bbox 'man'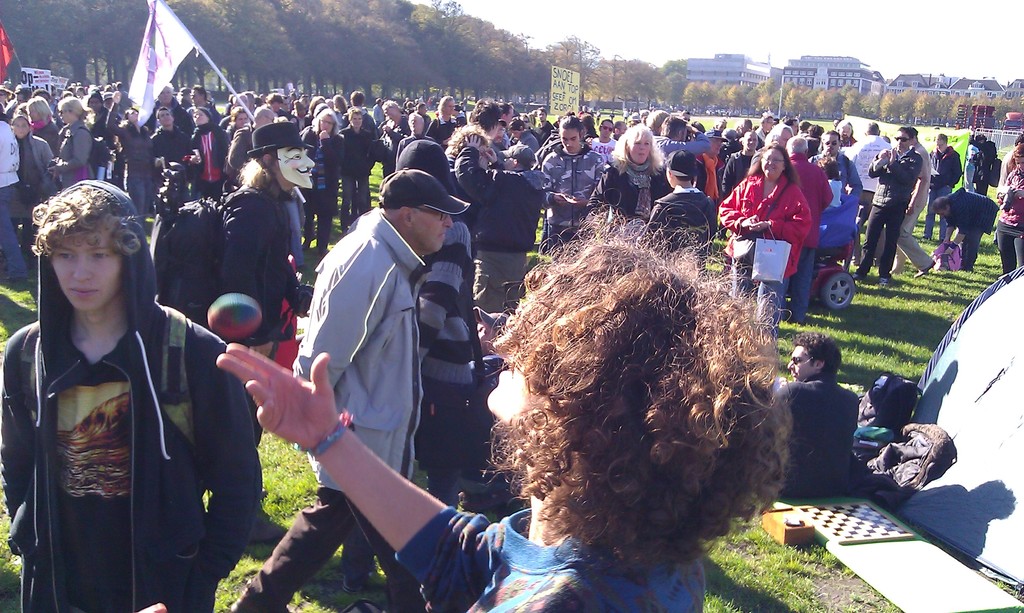
[265,140,493,600]
